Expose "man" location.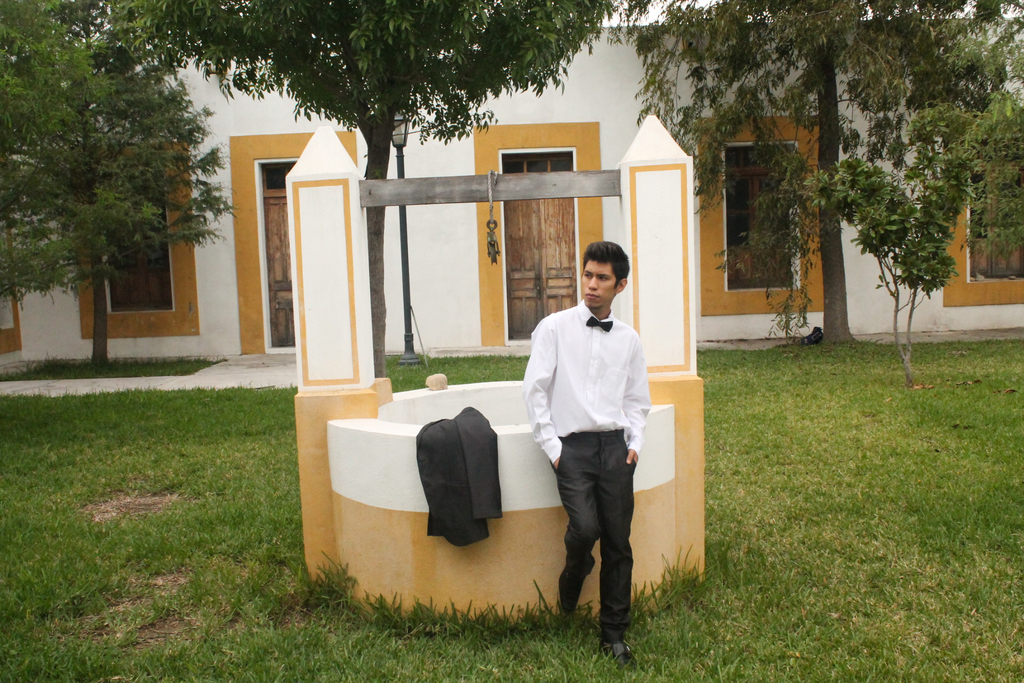
Exposed at box=[527, 247, 659, 653].
